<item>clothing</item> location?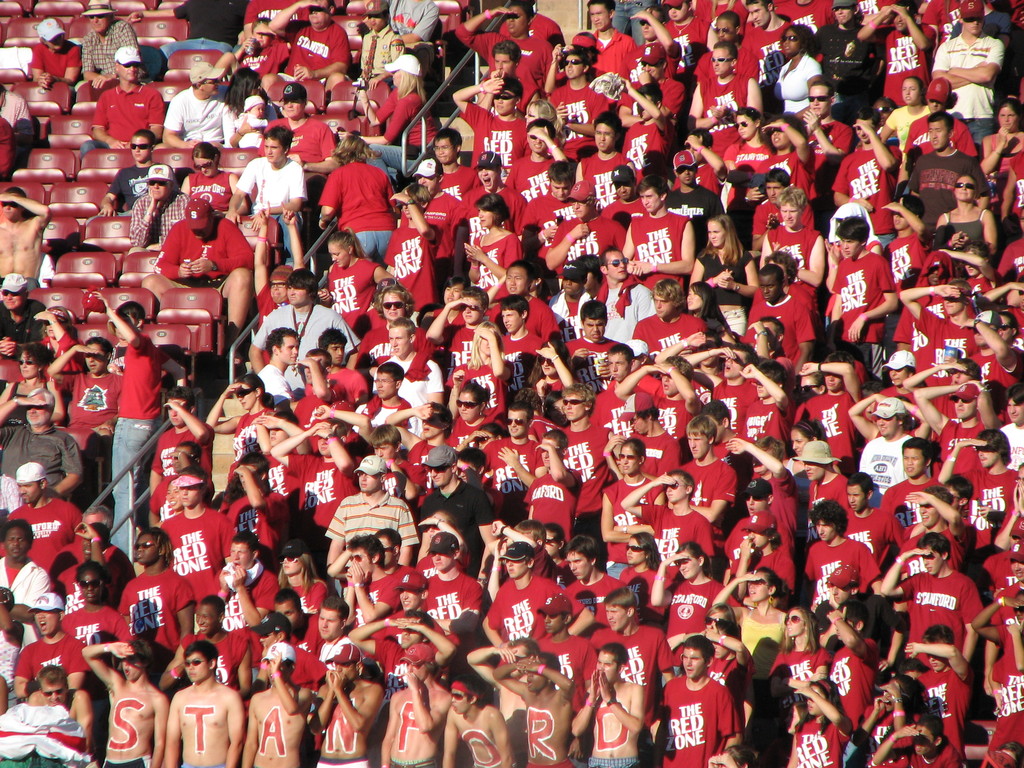
(left=591, top=621, right=685, bottom=719)
